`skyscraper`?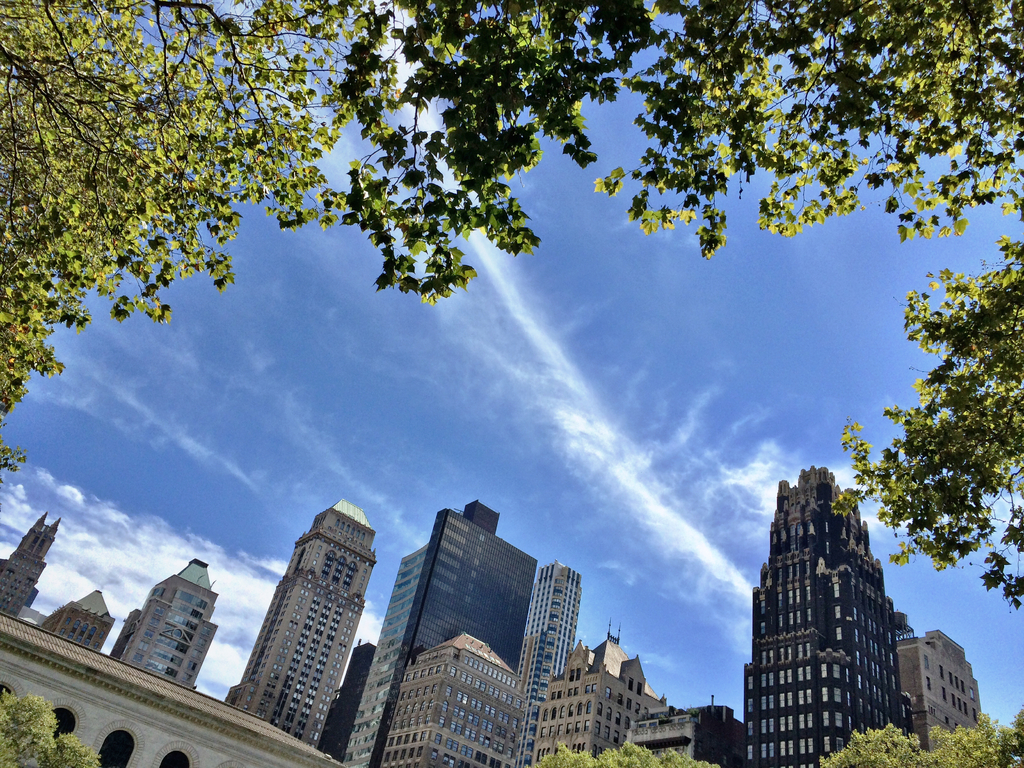
{"x1": 372, "y1": 630, "x2": 529, "y2": 765}
